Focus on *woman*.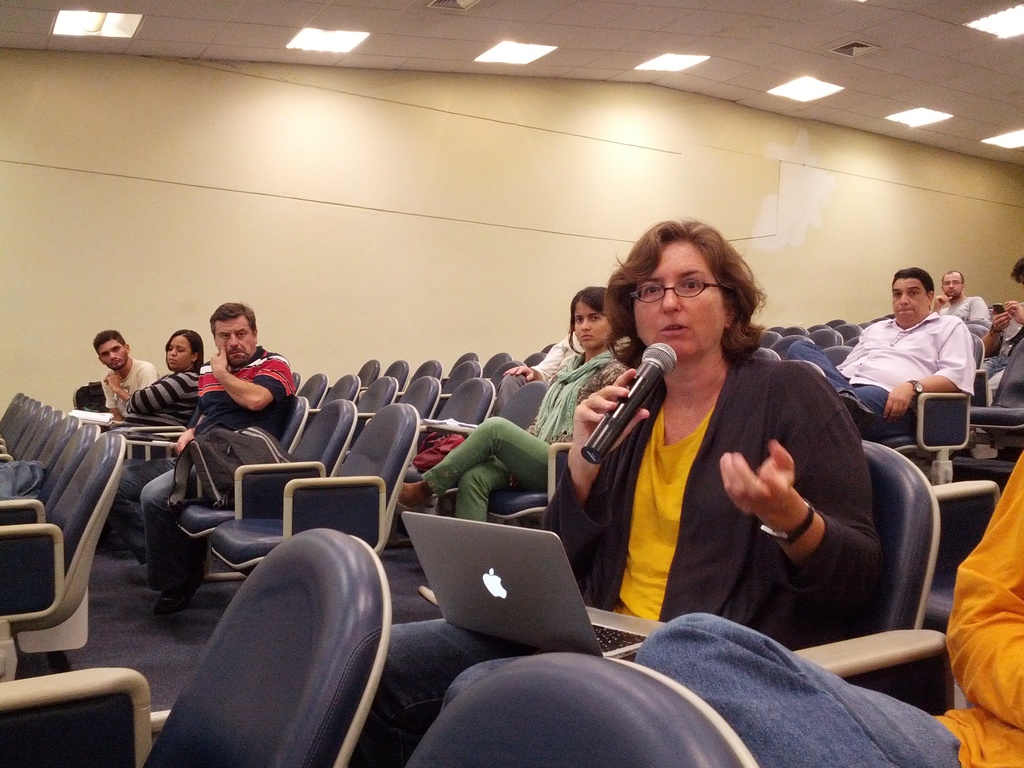
Focused at pyautogui.locateOnScreen(394, 283, 627, 521).
